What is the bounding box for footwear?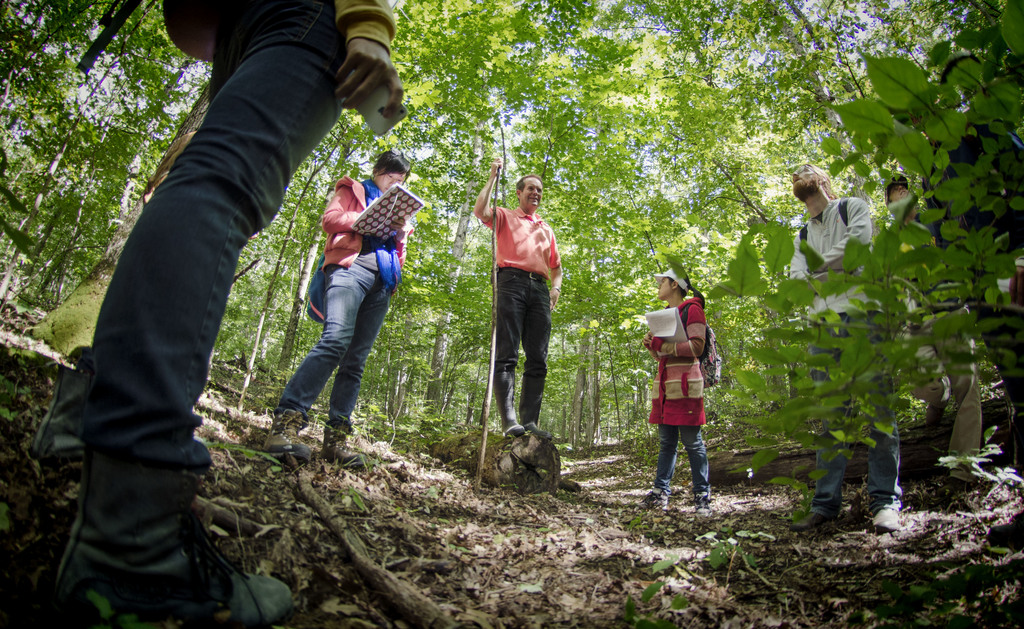
rect(262, 405, 313, 460).
